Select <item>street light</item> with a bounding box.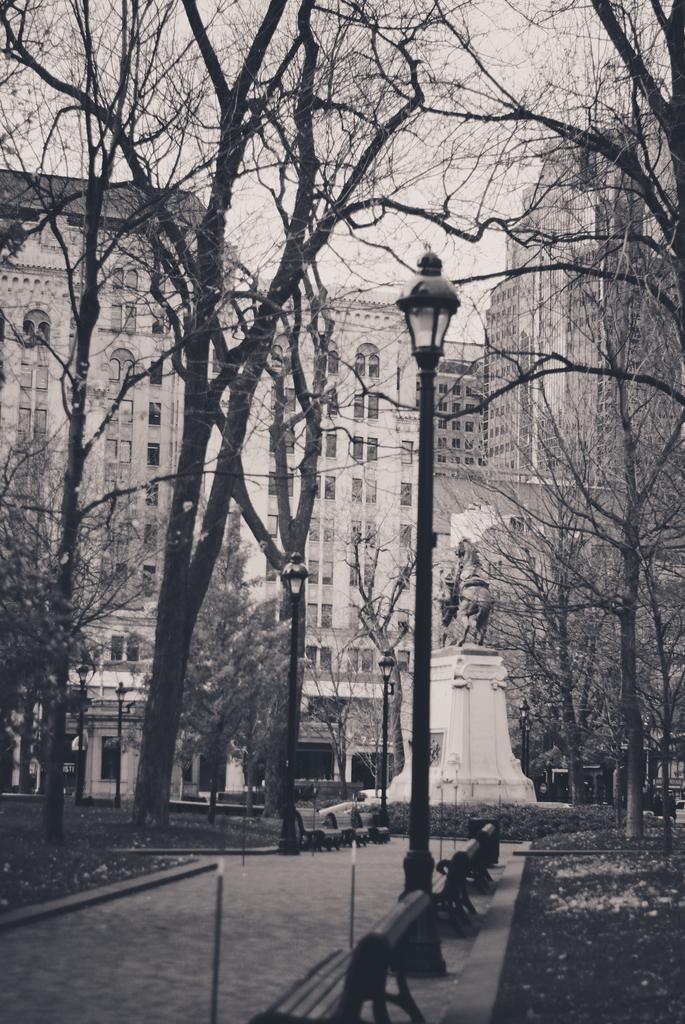
<region>398, 252, 459, 892</region>.
